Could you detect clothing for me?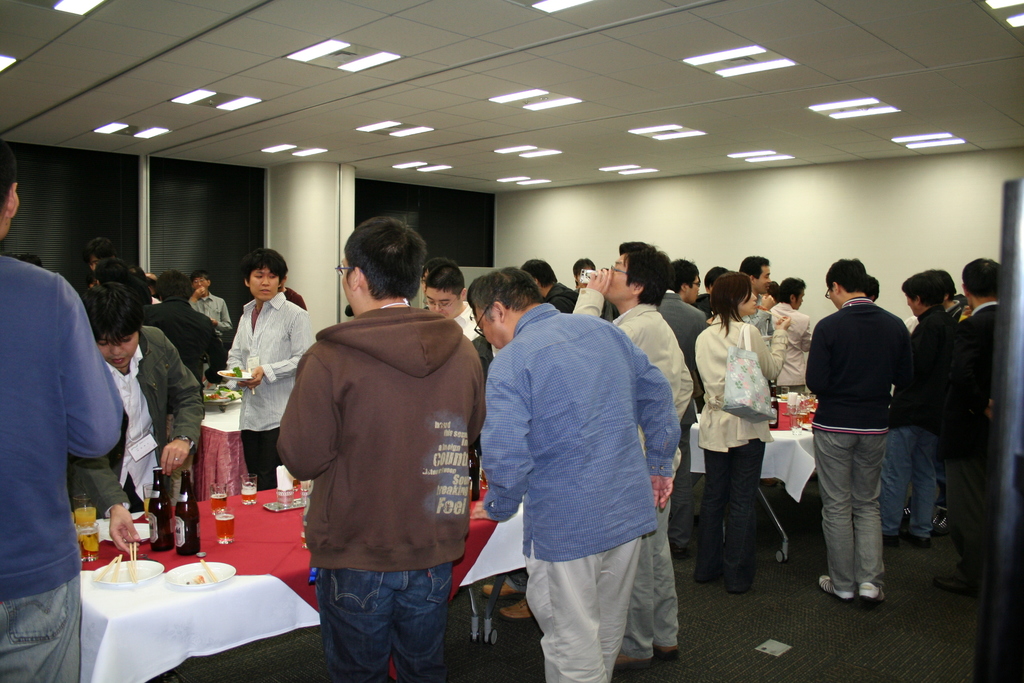
Detection result: 804,247,922,598.
